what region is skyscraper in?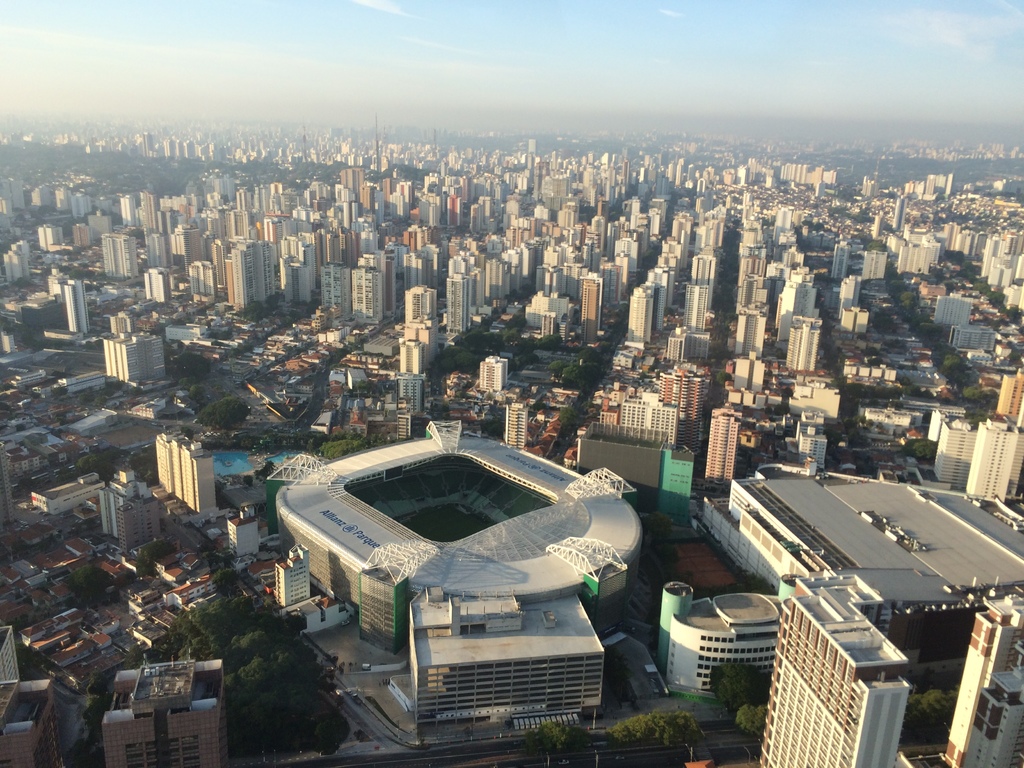
{"left": 504, "top": 404, "right": 528, "bottom": 450}.
